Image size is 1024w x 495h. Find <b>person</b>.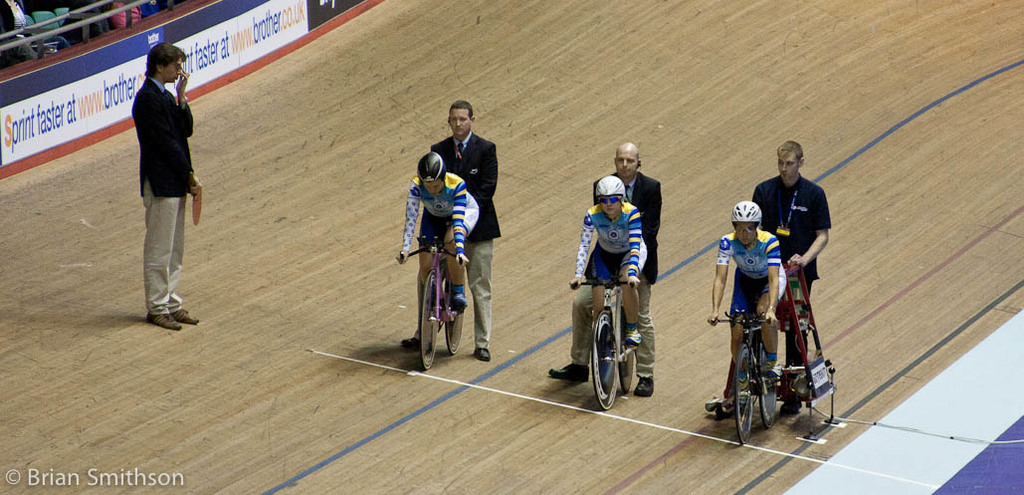
[570, 175, 643, 349].
